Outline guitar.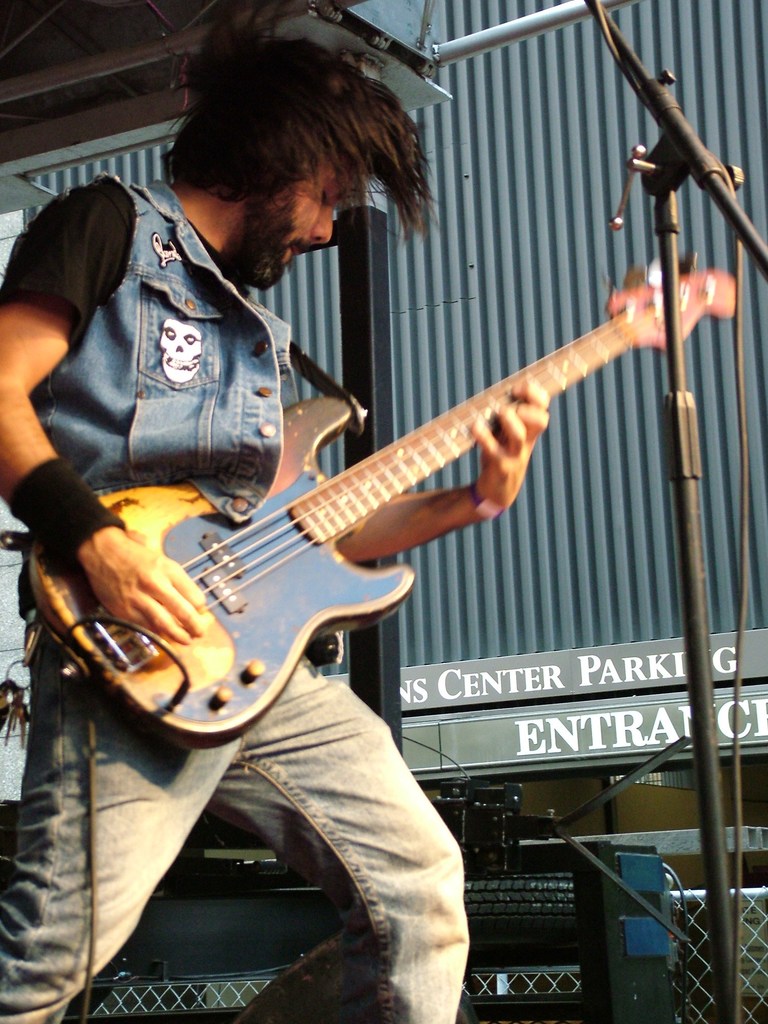
Outline: {"x1": 68, "y1": 276, "x2": 697, "y2": 749}.
